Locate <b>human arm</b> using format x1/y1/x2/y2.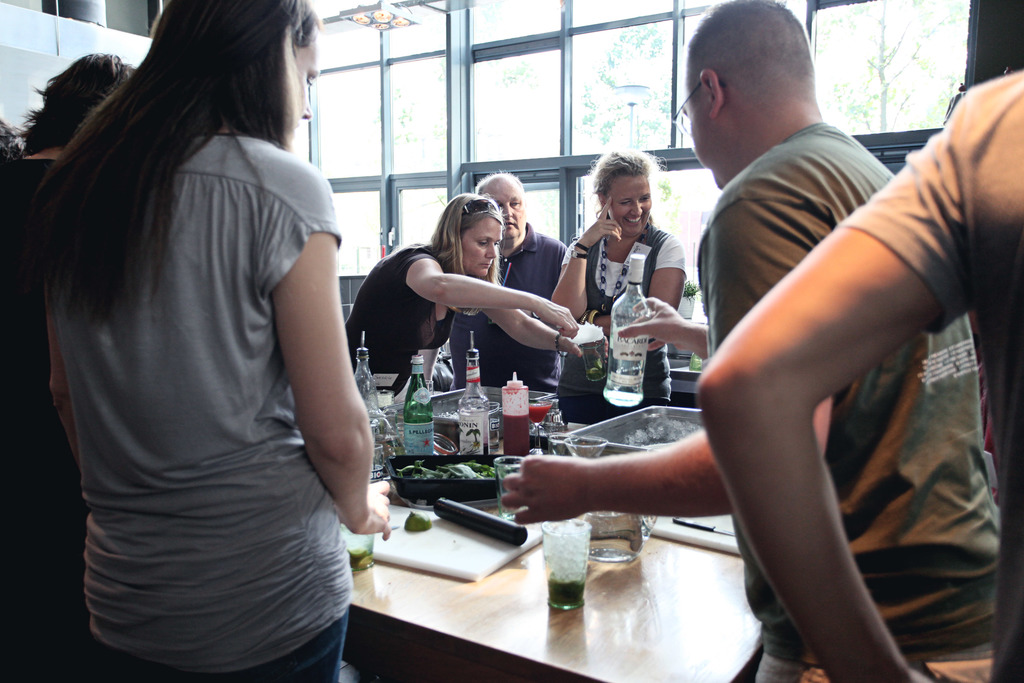
269/159/392/541.
